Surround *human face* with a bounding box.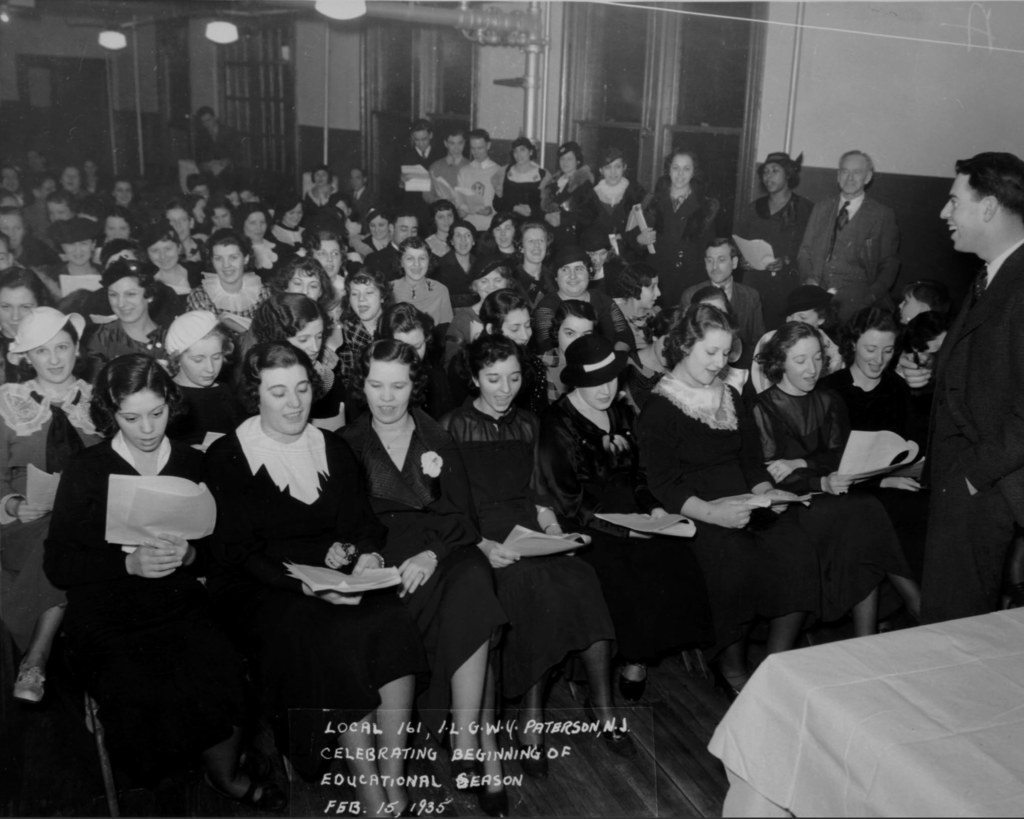
l=447, t=135, r=465, b=156.
